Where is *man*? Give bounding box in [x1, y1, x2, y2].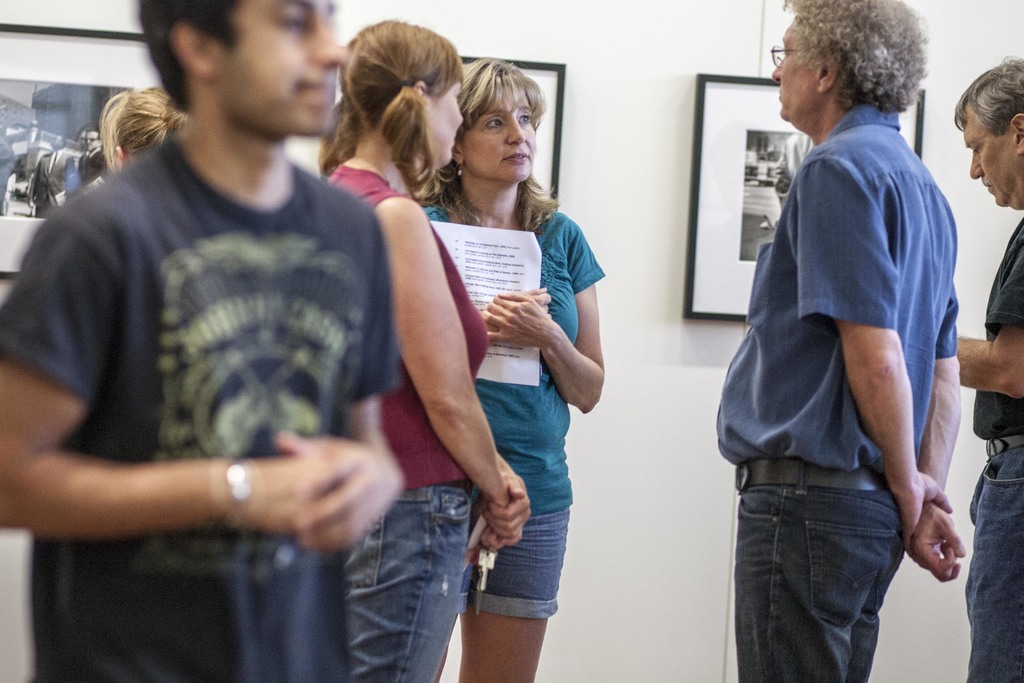
[0, 0, 399, 682].
